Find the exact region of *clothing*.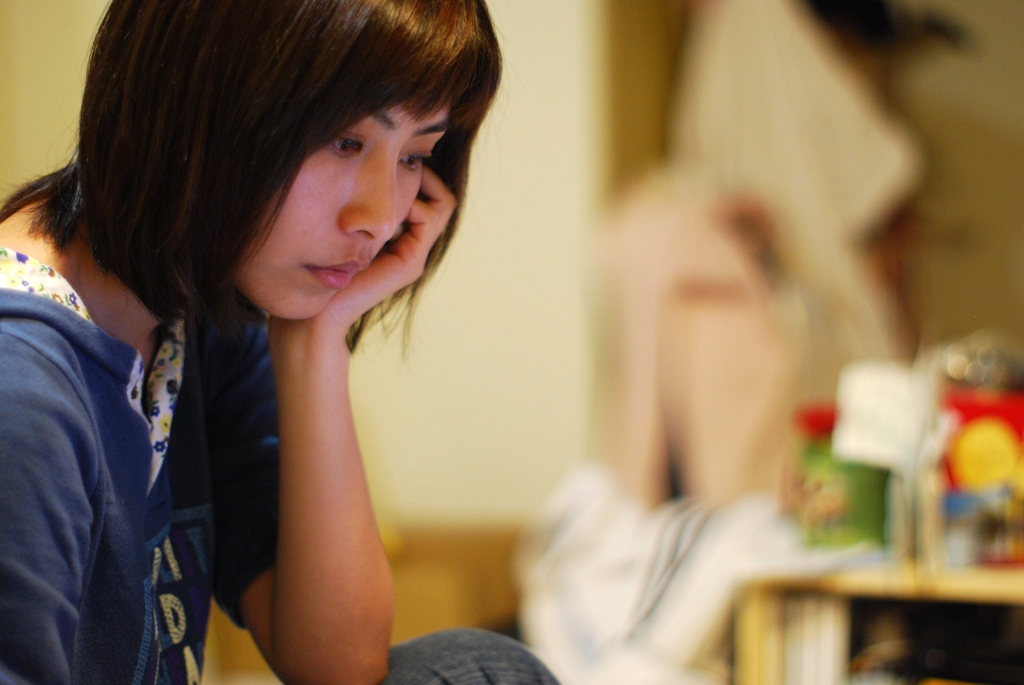
Exact region: [37,168,344,655].
